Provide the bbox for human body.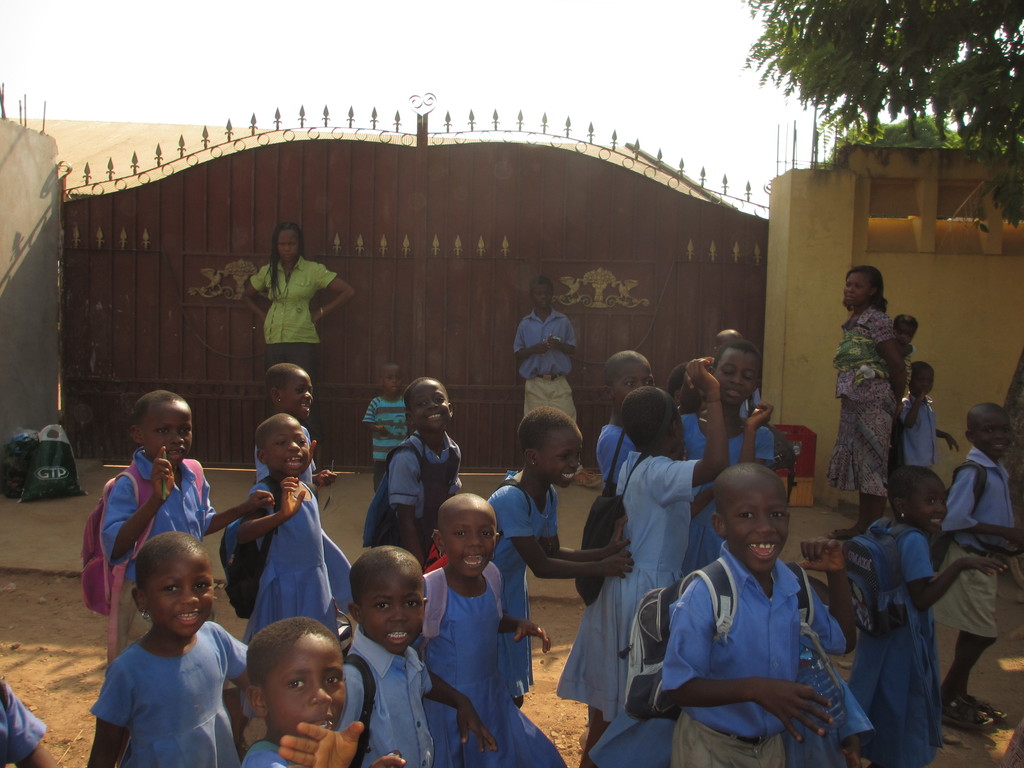
region(356, 392, 411, 491).
